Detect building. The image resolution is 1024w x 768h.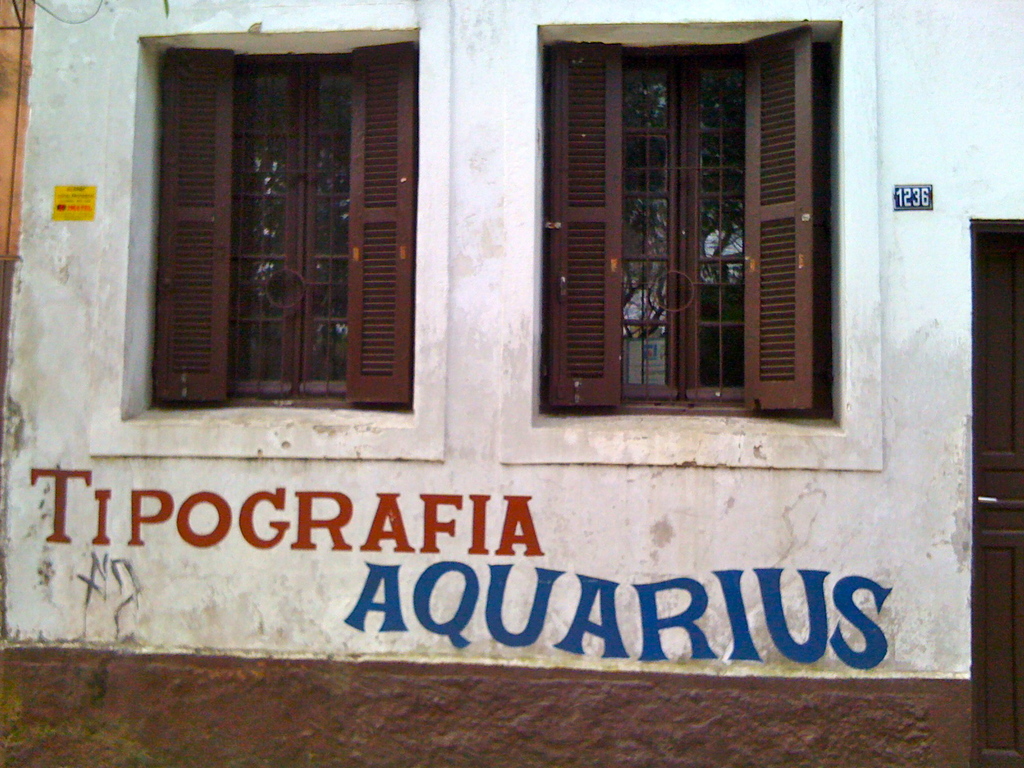
bbox=[0, 0, 1023, 767].
